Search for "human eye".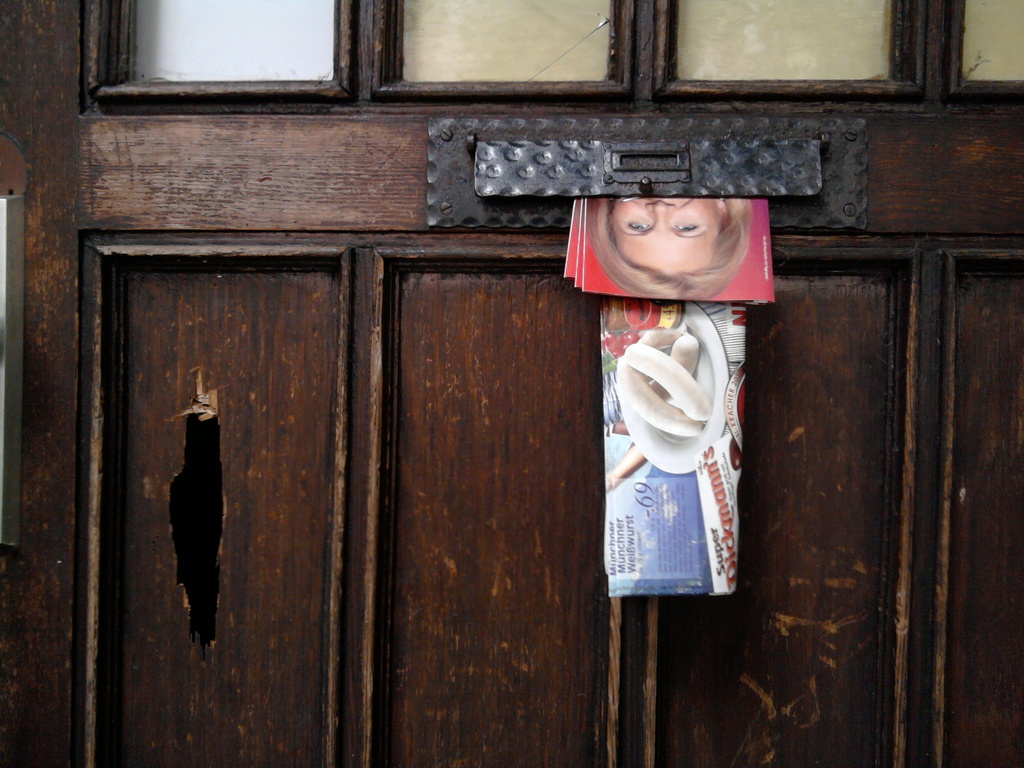
Found at select_region(670, 220, 698, 234).
